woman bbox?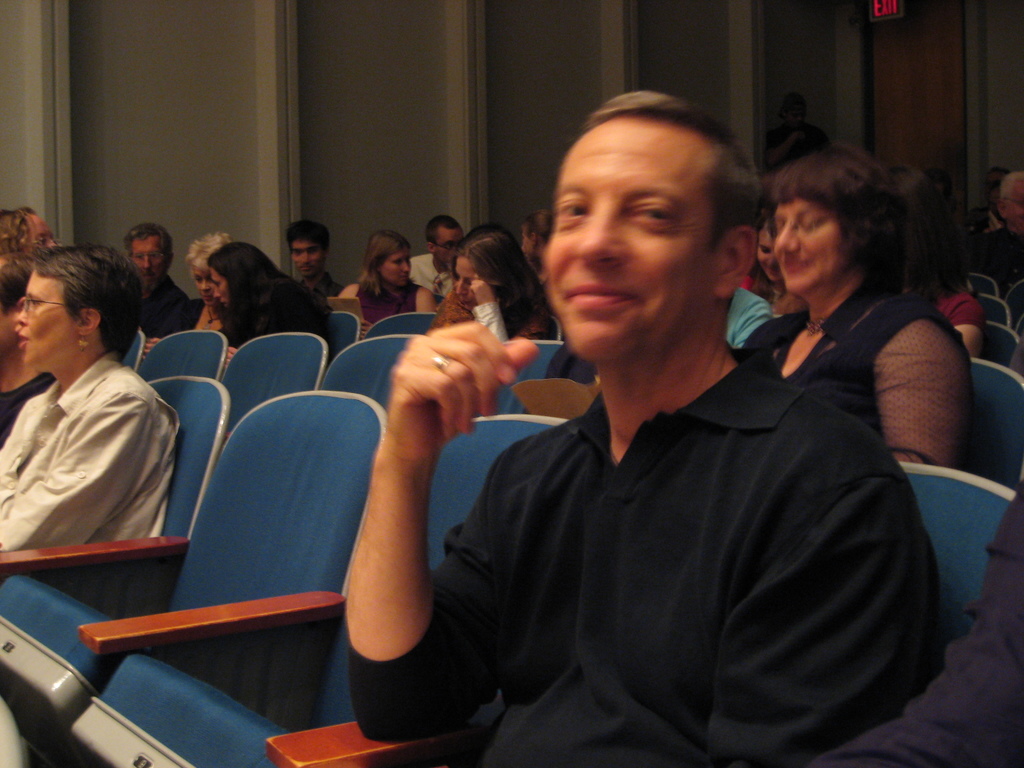
locate(739, 209, 811, 325)
